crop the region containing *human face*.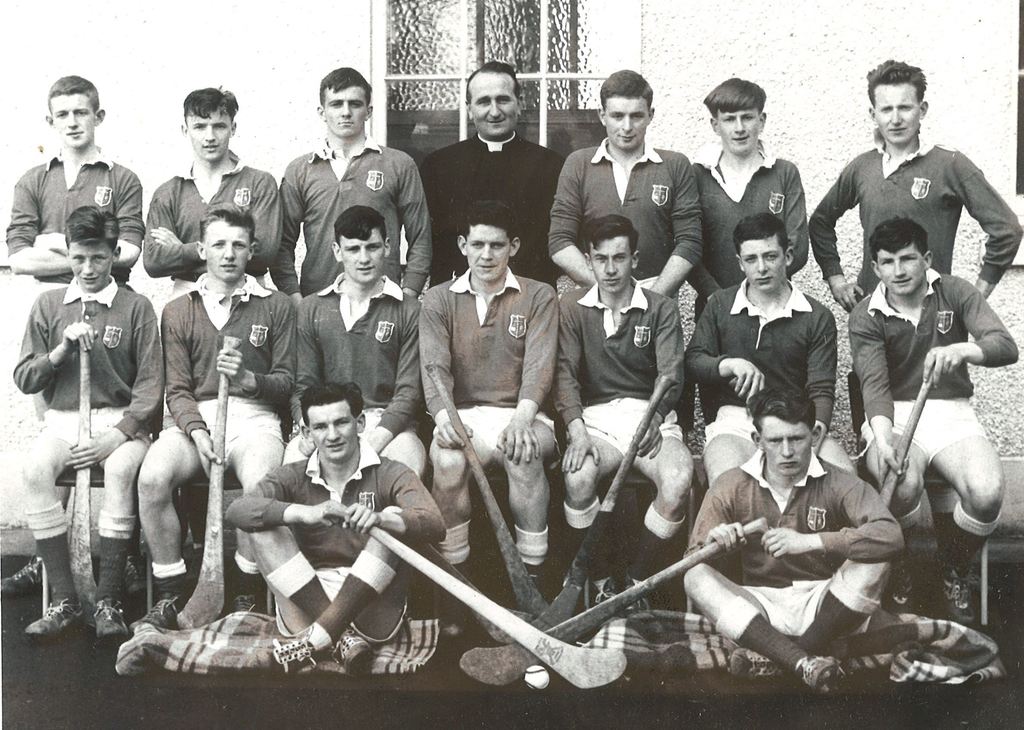
Crop region: rect(328, 90, 361, 134).
